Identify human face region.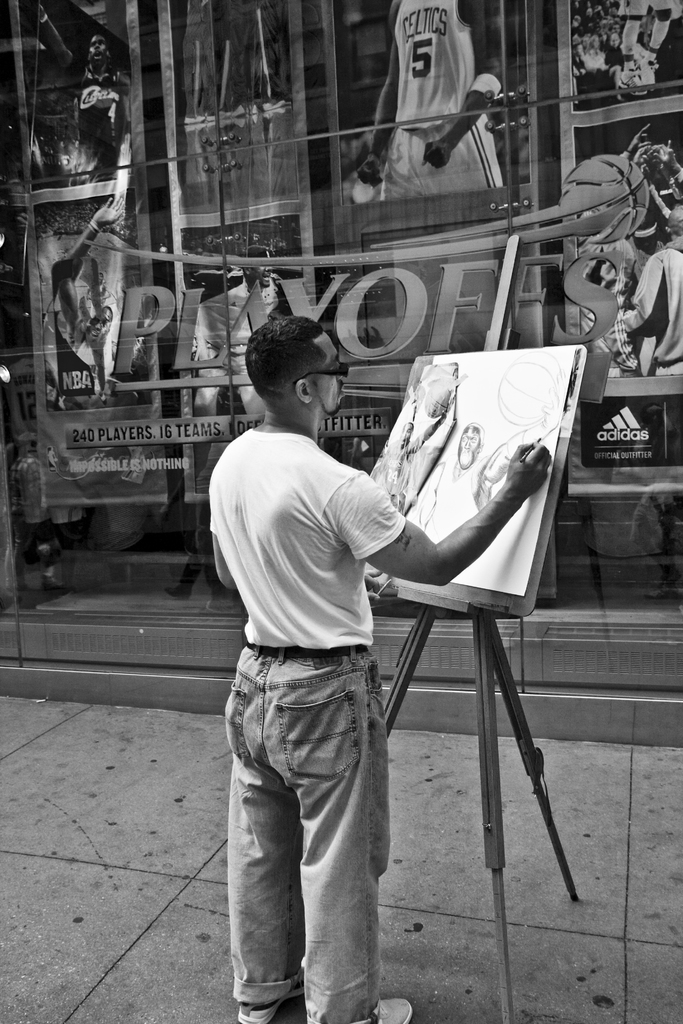
Region: pyautogui.locateOnScreen(609, 35, 620, 49).
